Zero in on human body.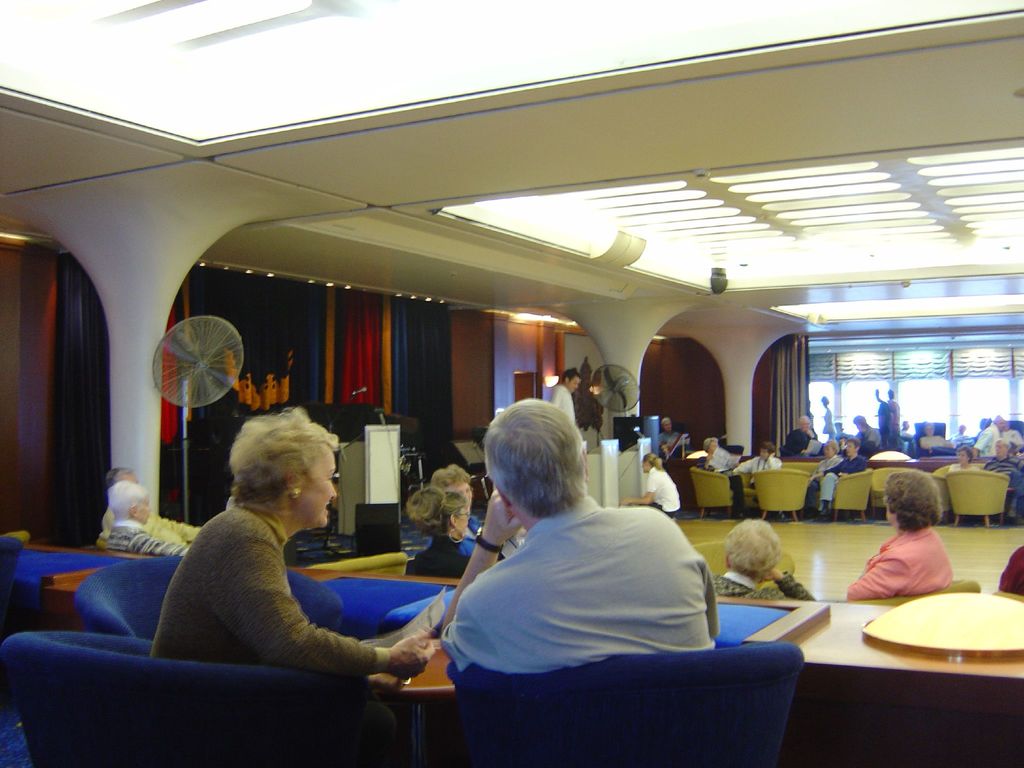
Zeroed in: bbox(973, 427, 998, 459).
